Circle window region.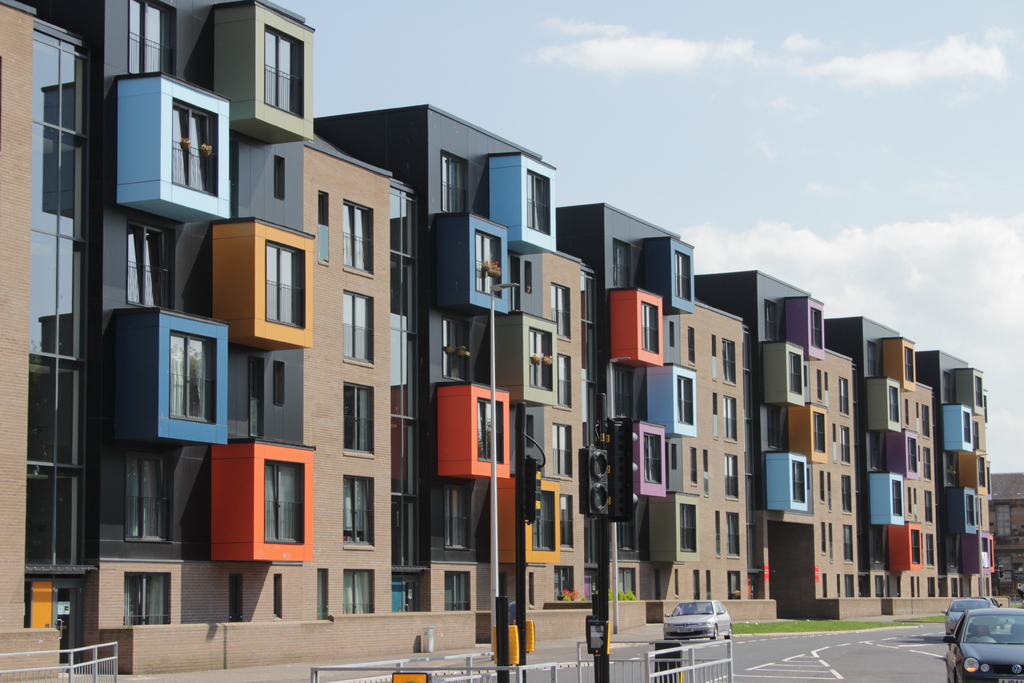
Region: crop(885, 470, 910, 522).
